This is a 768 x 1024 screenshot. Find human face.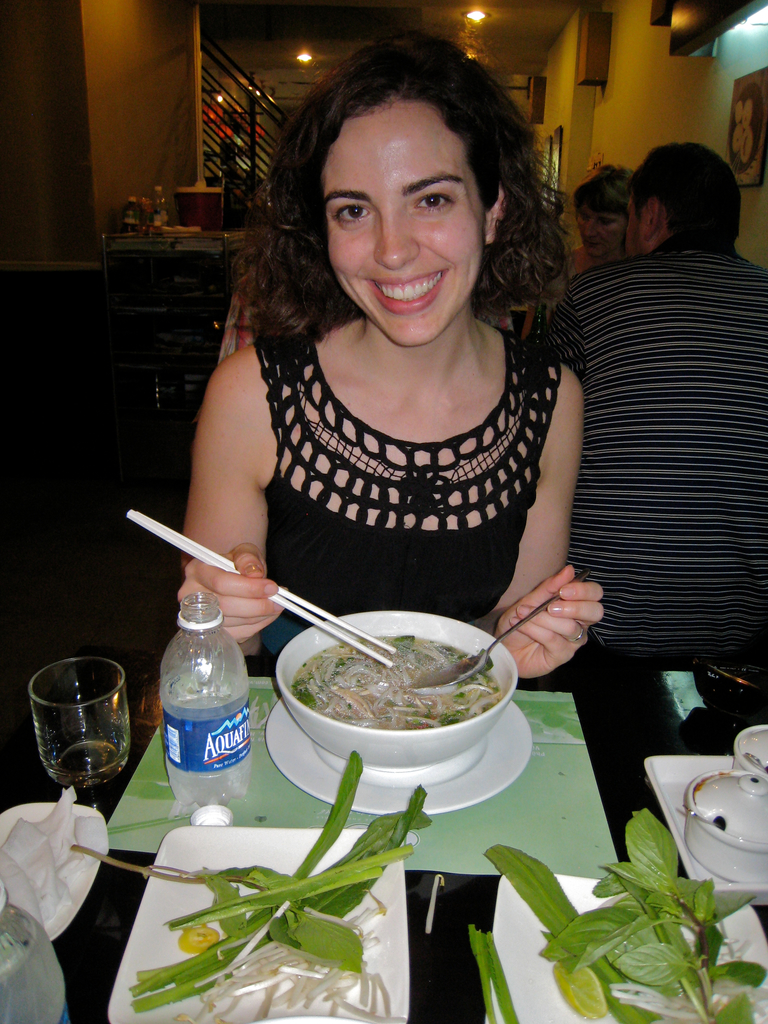
Bounding box: Rect(574, 202, 623, 259).
